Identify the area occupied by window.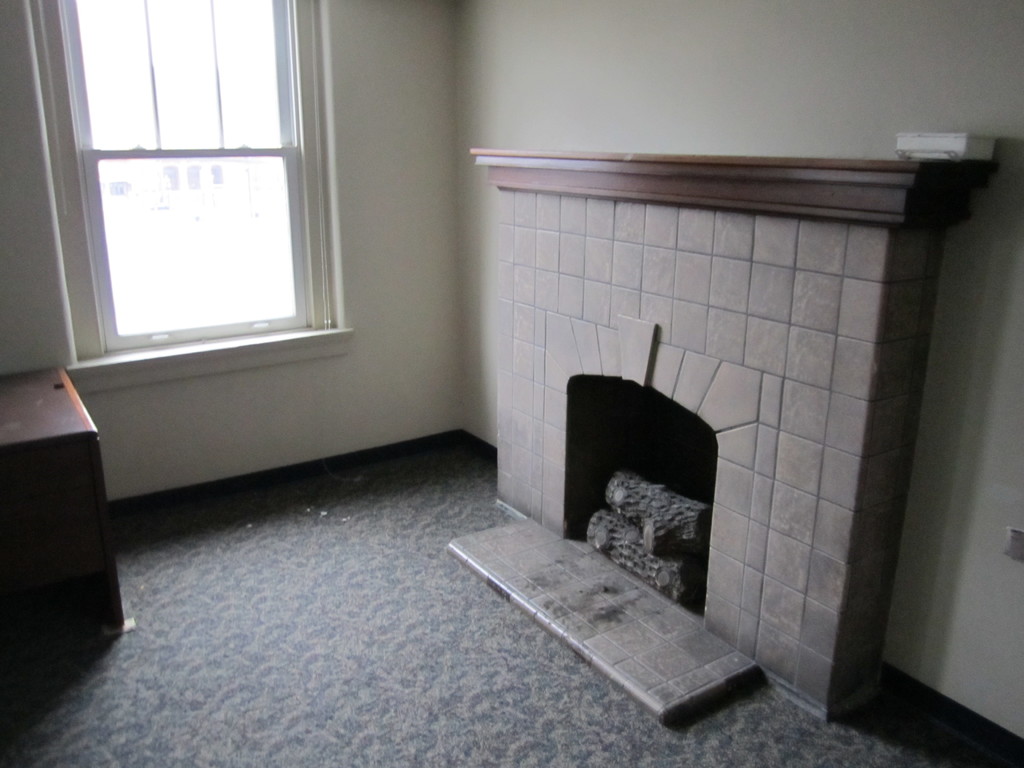
Area: <bbox>28, 0, 355, 365</bbox>.
